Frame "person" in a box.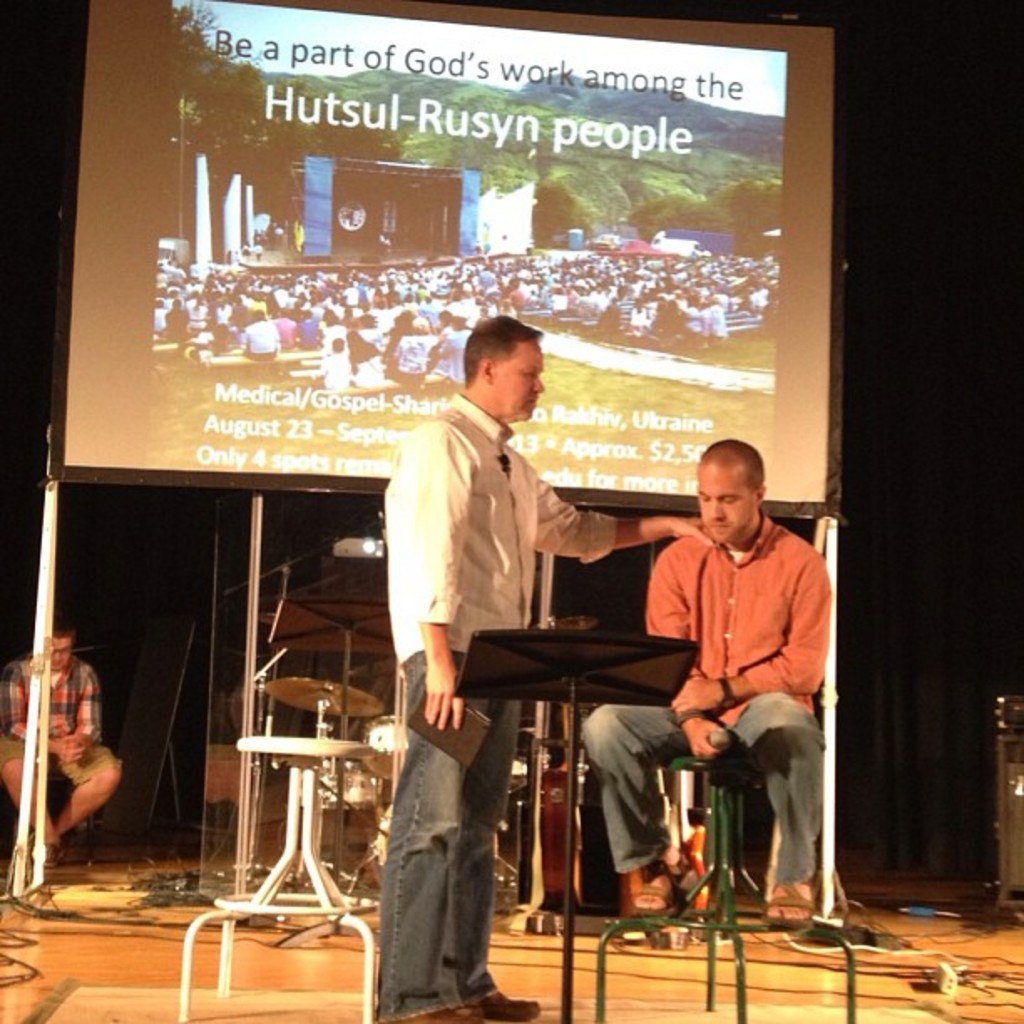
box=[381, 323, 698, 1022].
